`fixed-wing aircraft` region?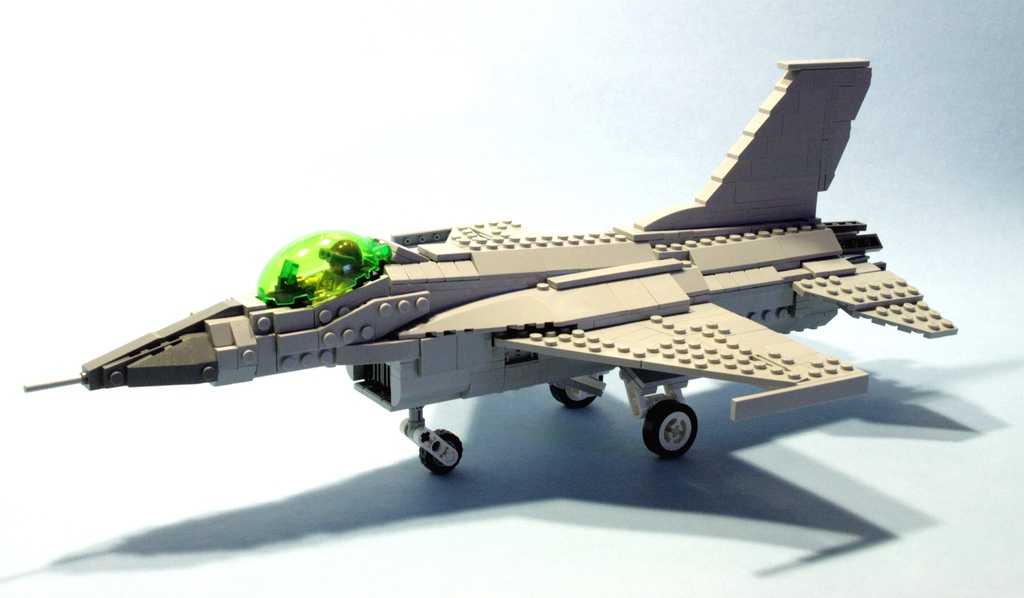
left=17, top=60, right=957, bottom=492
